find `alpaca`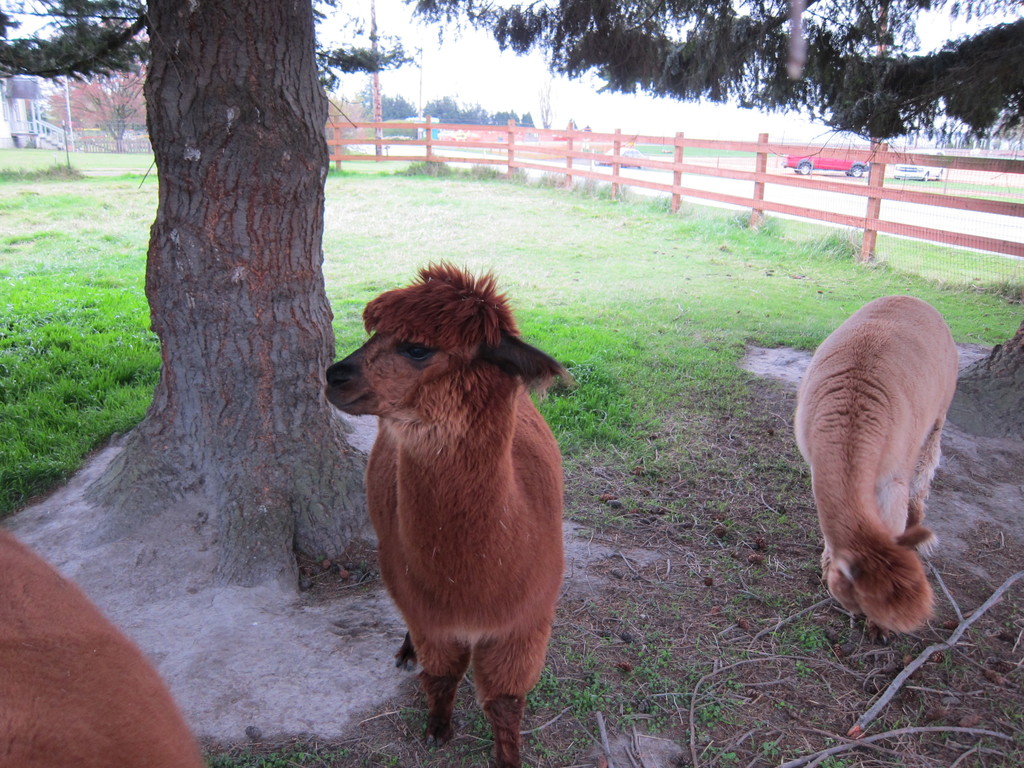
left=321, top=257, right=578, bottom=767
